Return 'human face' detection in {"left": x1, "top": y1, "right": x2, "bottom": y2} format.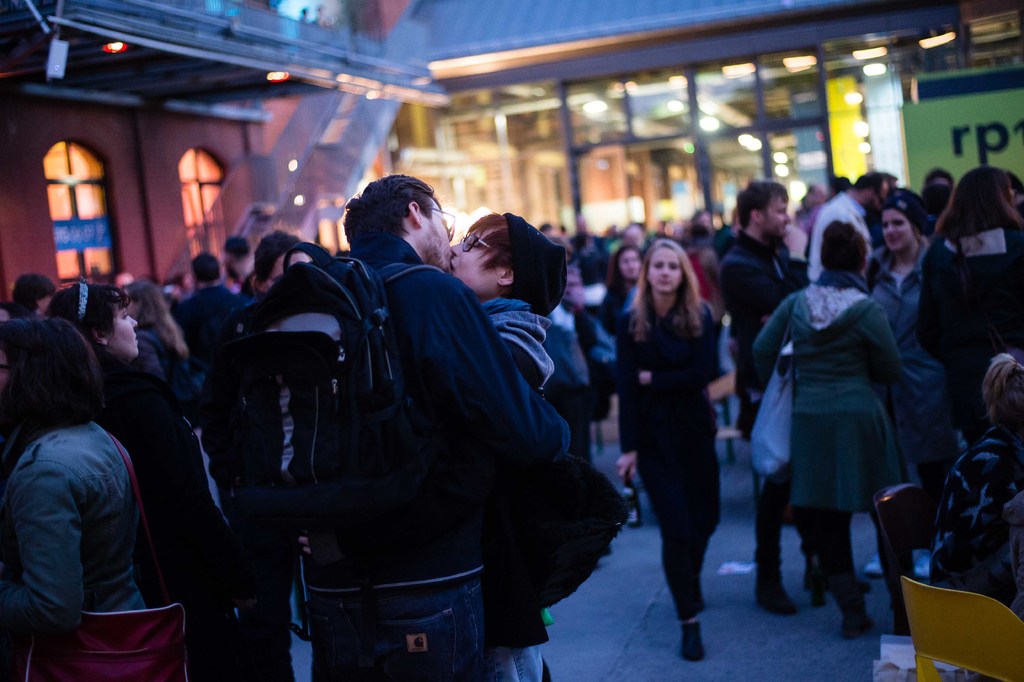
{"left": 445, "top": 229, "right": 503, "bottom": 301}.
